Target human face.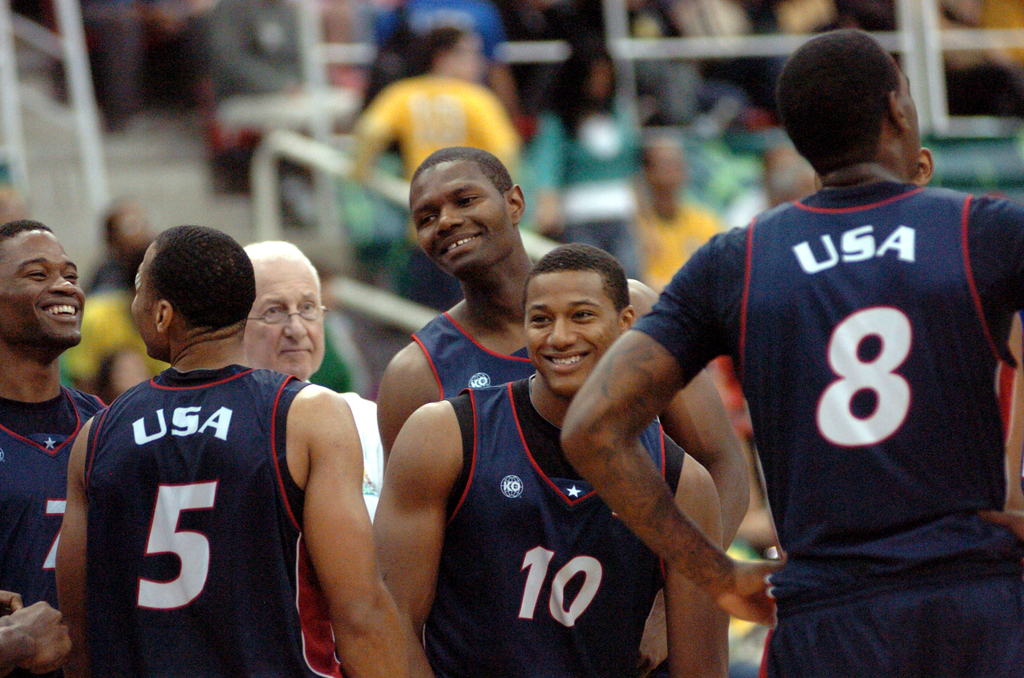
Target region: bbox=[0, 235, 85, 350].
